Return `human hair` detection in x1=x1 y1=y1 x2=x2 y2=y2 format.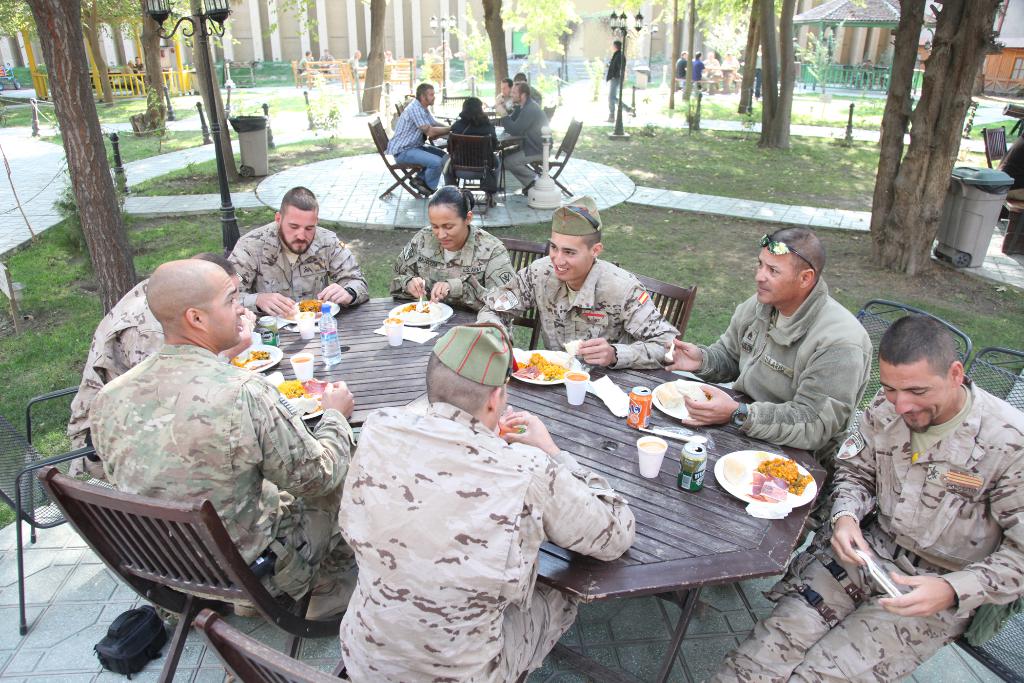
x1=513 y1=71 x2=522 y2=80.
